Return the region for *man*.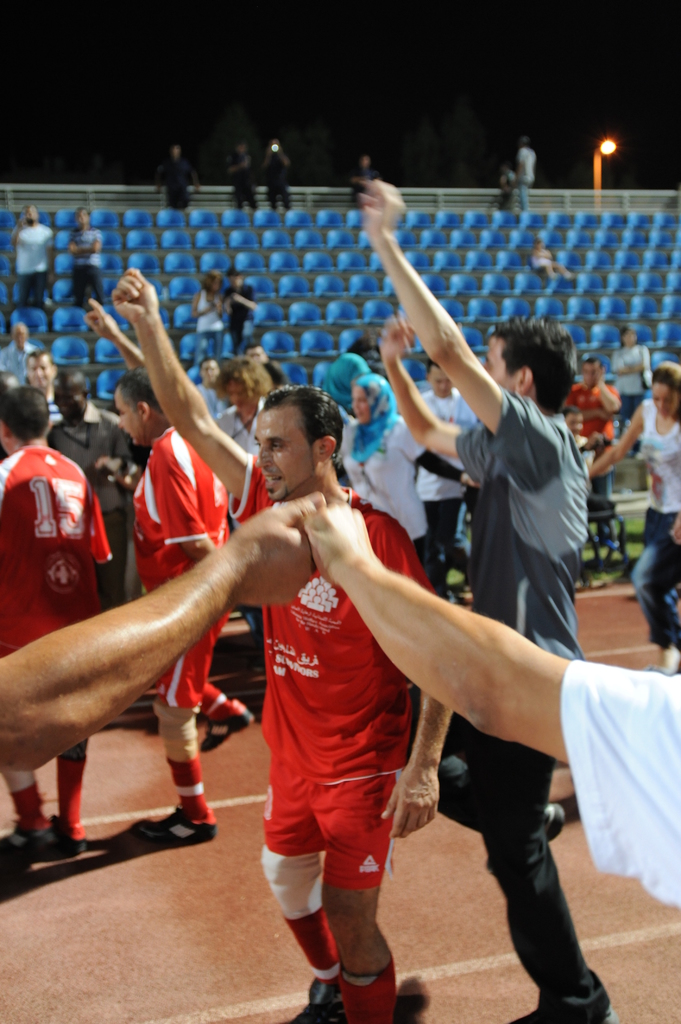
crop(236, 136, 262, 216).
